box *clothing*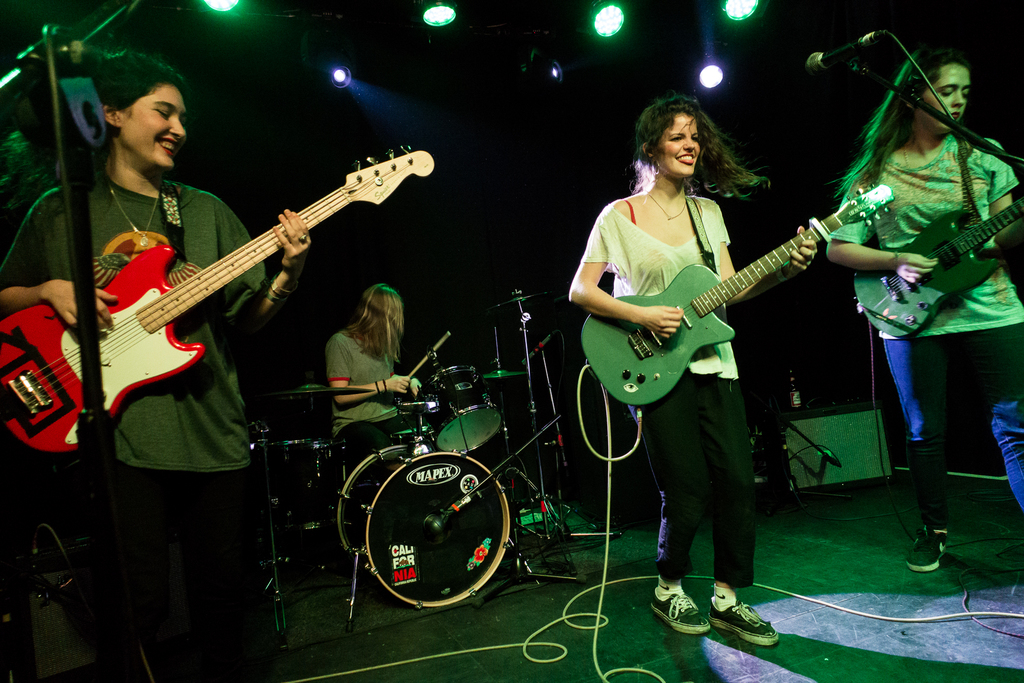
box=[92, 443, 271, 678]
